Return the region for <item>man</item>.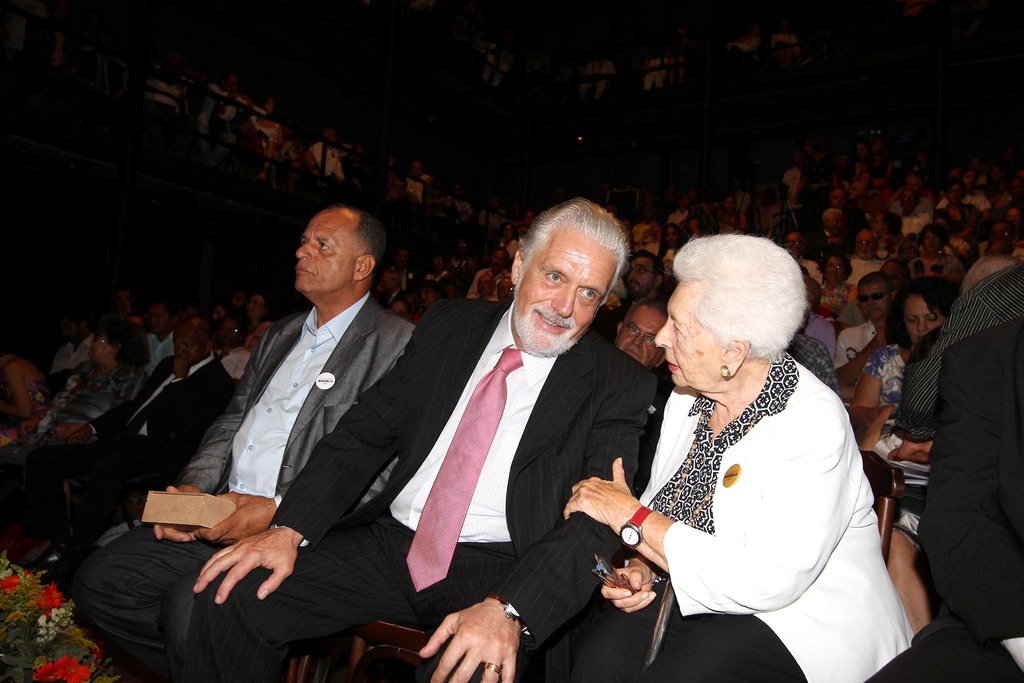
[378, 270, 413, 317].
